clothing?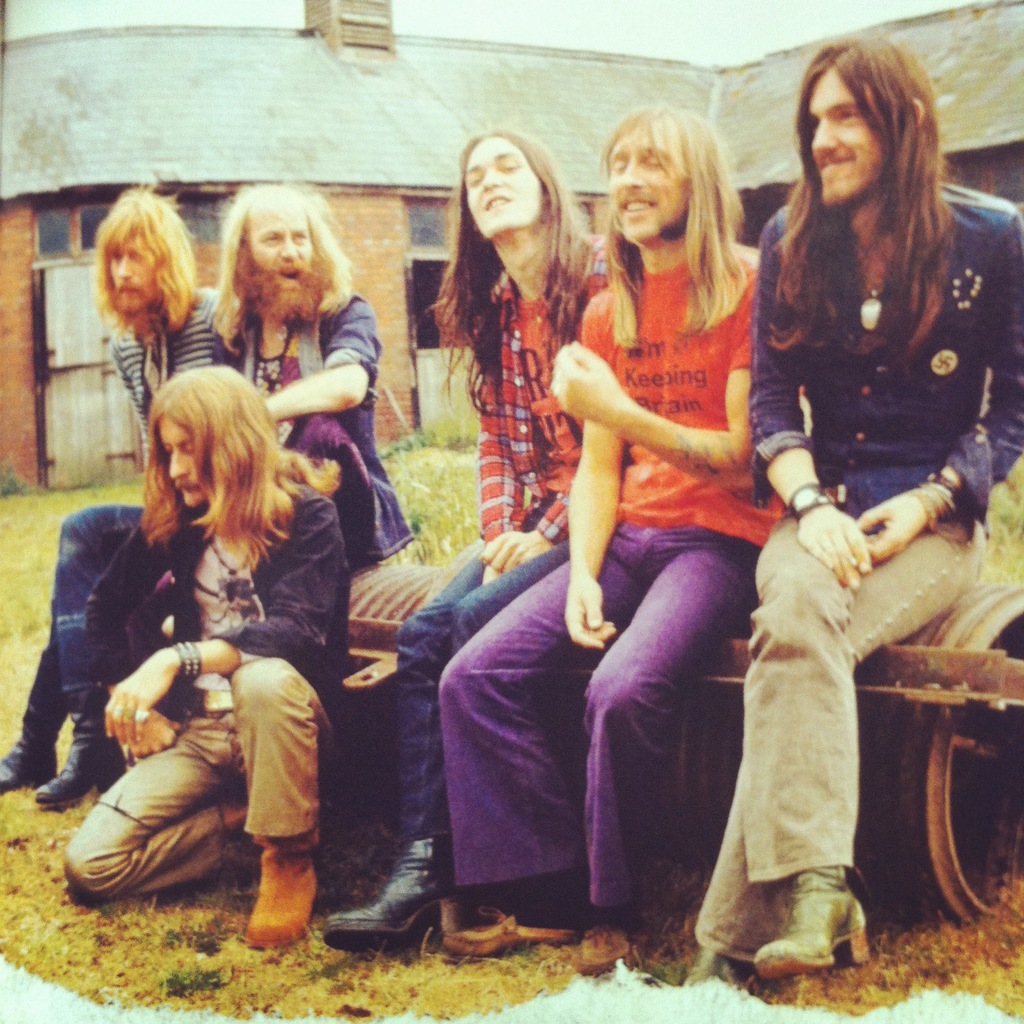
750, 165, 1023, 909
